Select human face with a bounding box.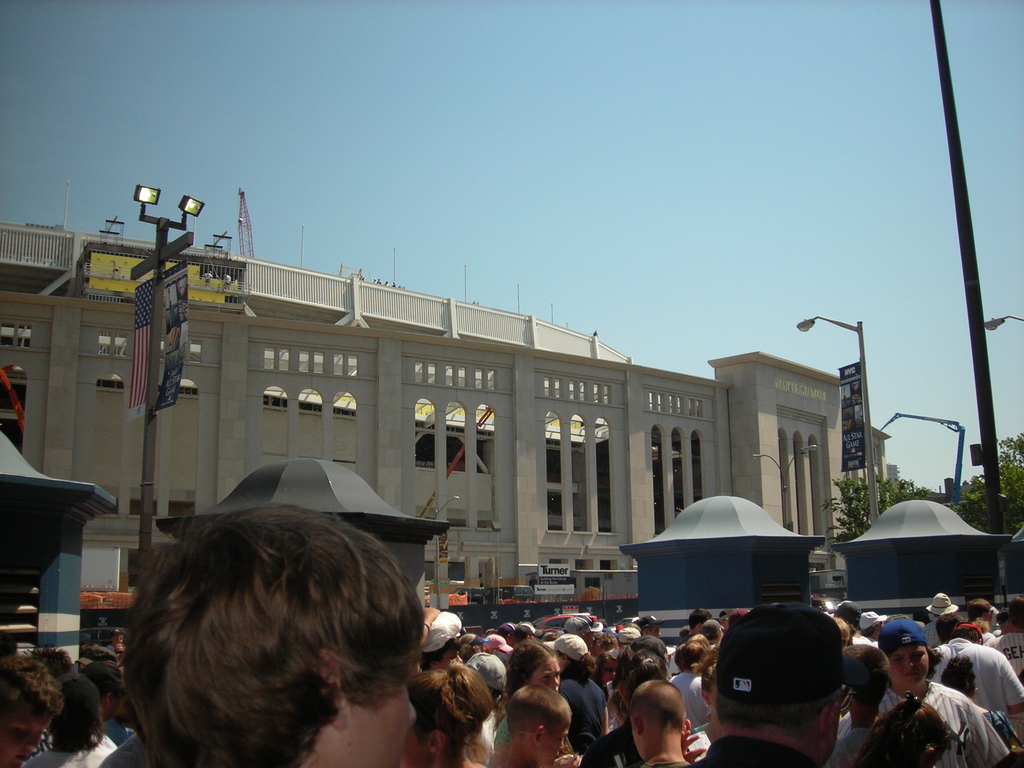
{"left": 532, "top": 648, "right": 563, "bottom": 687}.
